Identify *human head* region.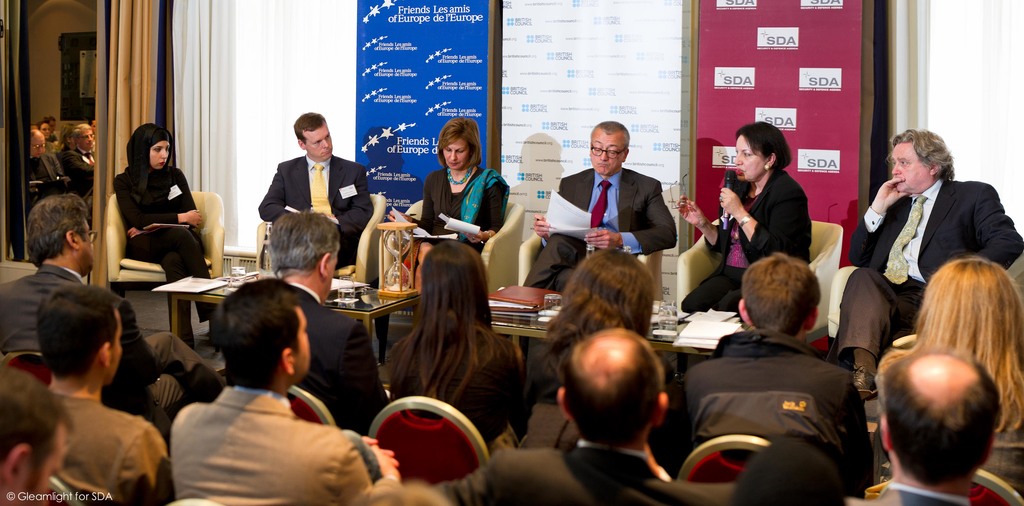
Region: l=39, t=121, r=50, b=136.
